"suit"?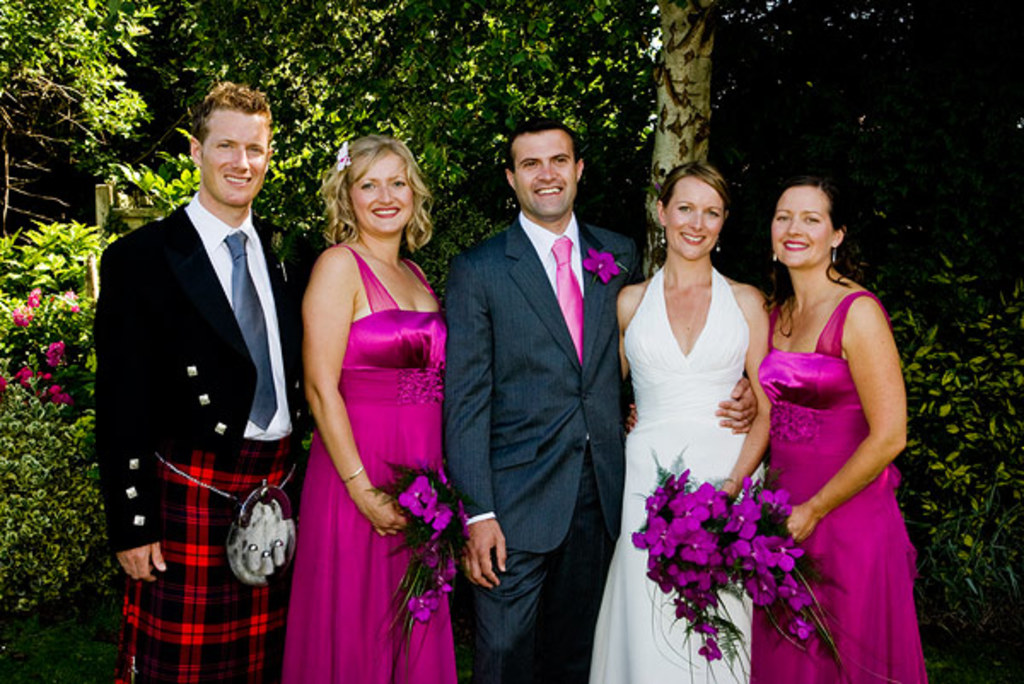
<box>96,191,307,551</box>
